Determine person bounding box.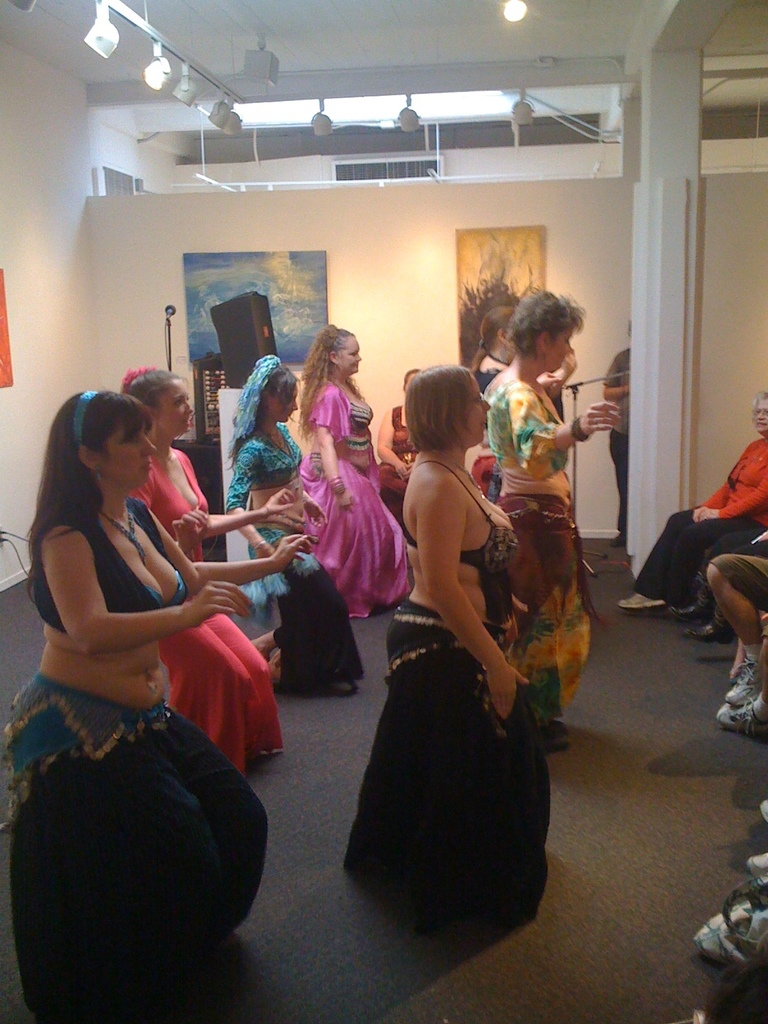
Determined: [486, 293, 620, 713].
